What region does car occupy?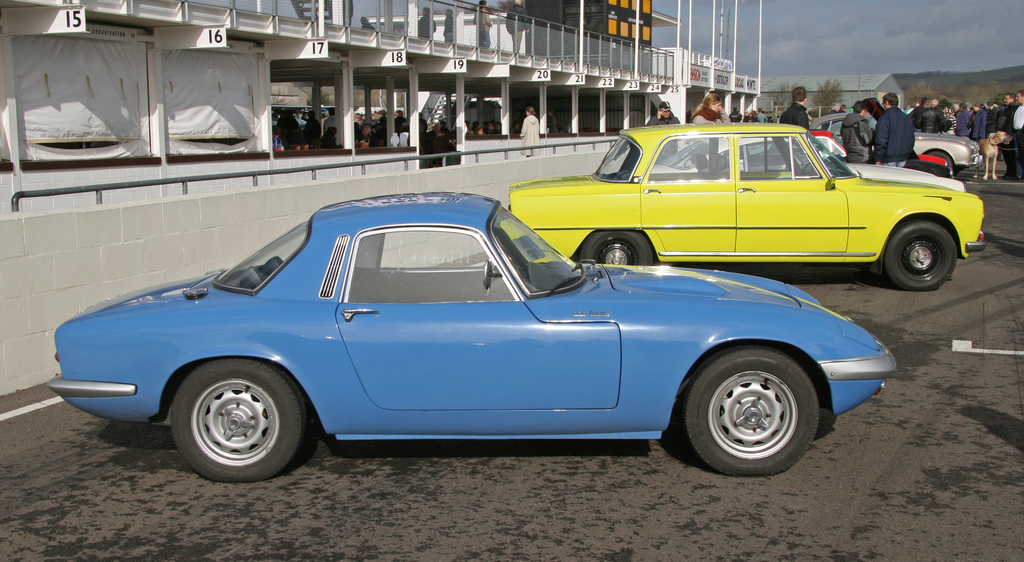
(33, 201, 860, 473).
